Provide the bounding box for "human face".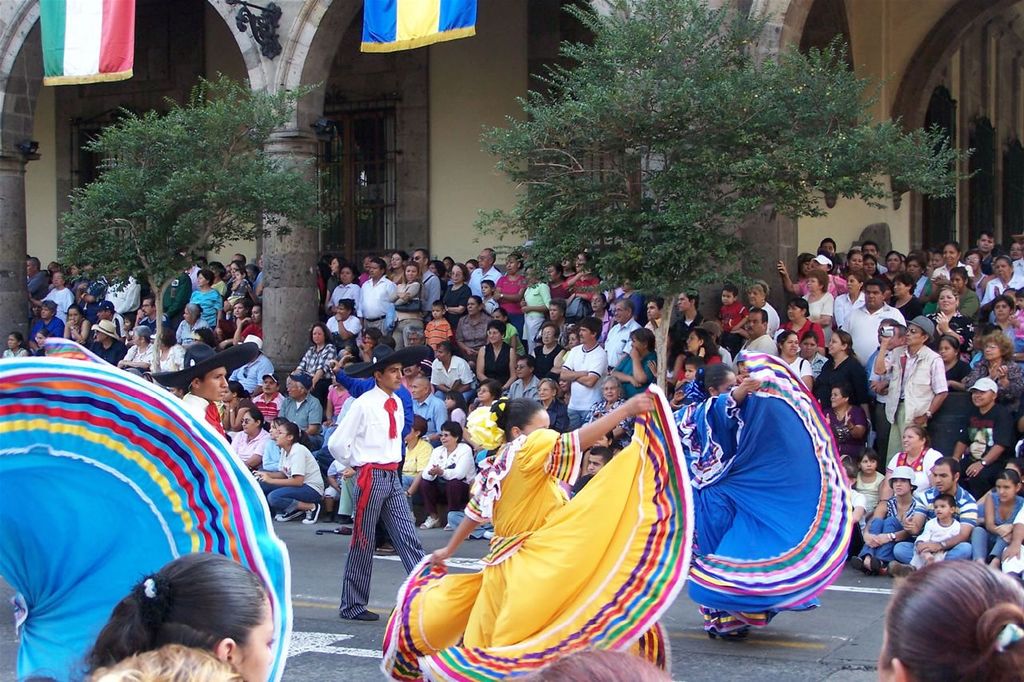
select_region(862, 454, 874, 472).
